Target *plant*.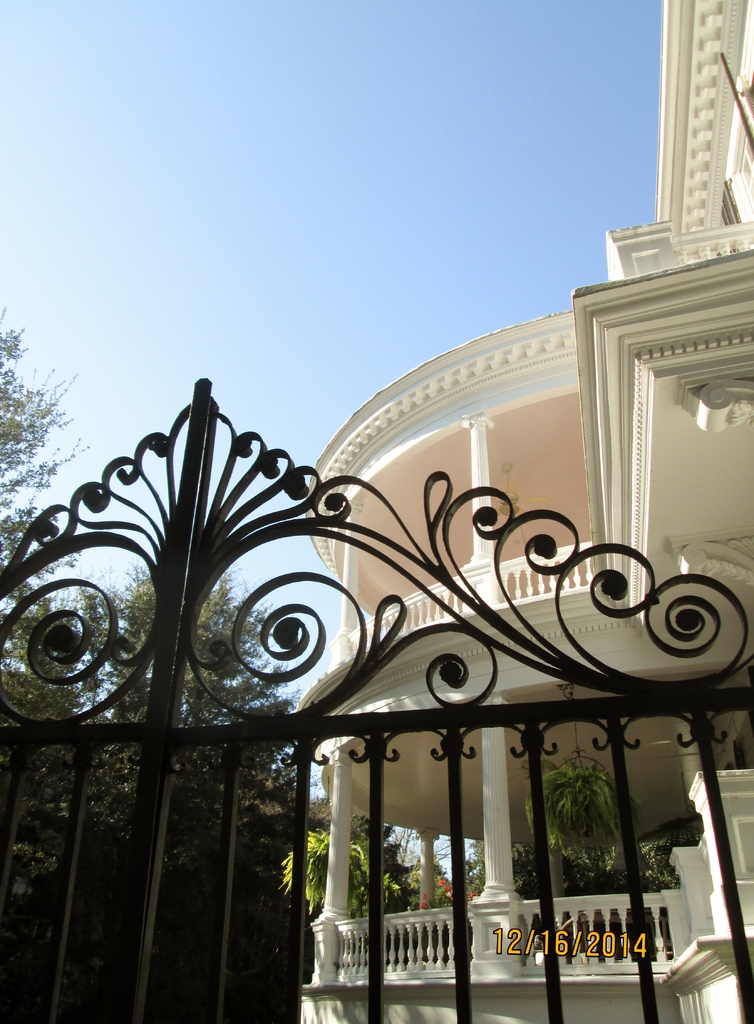
Target region: bbox(528, 756, 643, 867).
